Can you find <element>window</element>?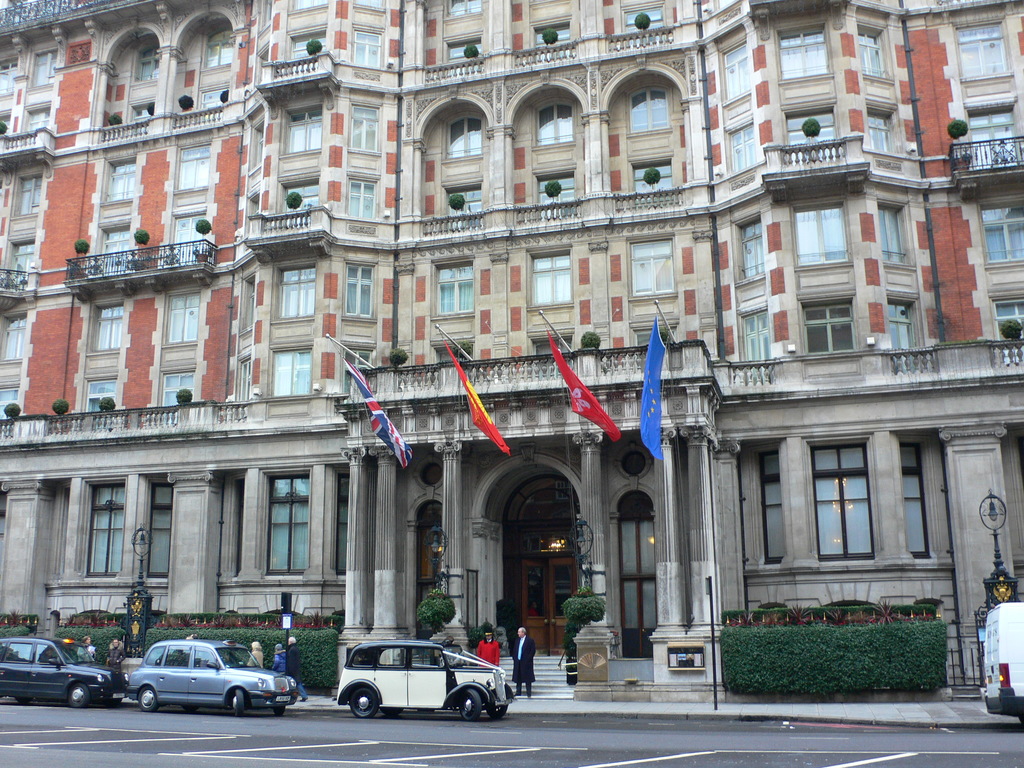
Yes, bounding box: select_region(624, 3, 662, 37).
